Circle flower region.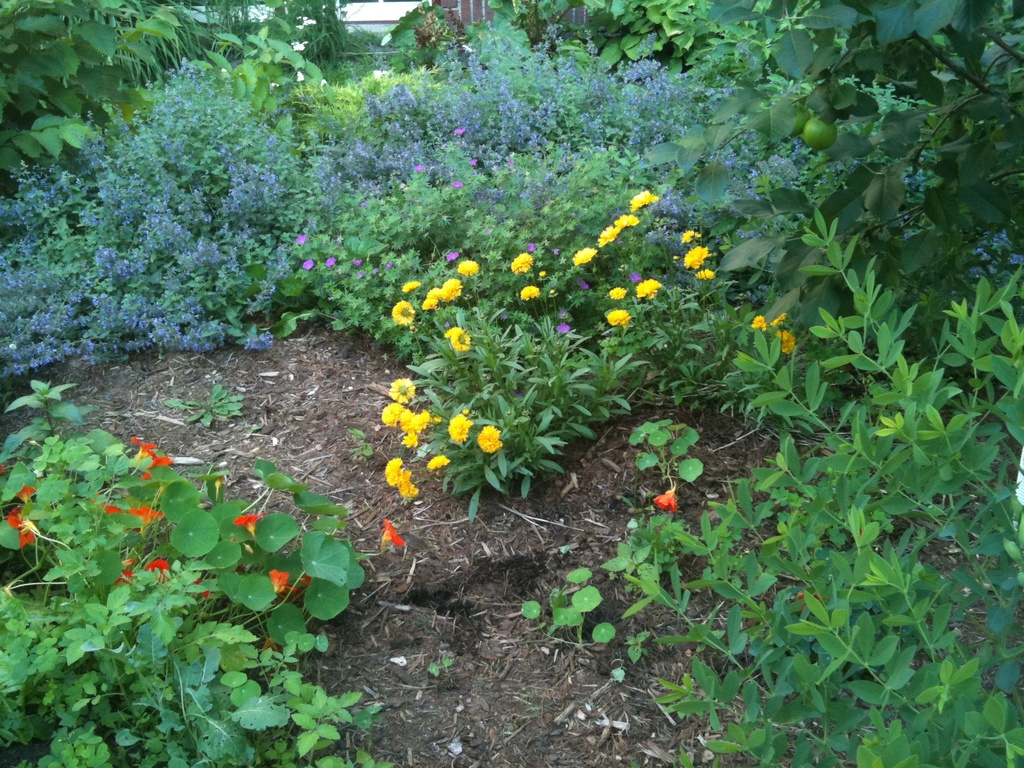
Region: detection(297, 574, 314, 584).
